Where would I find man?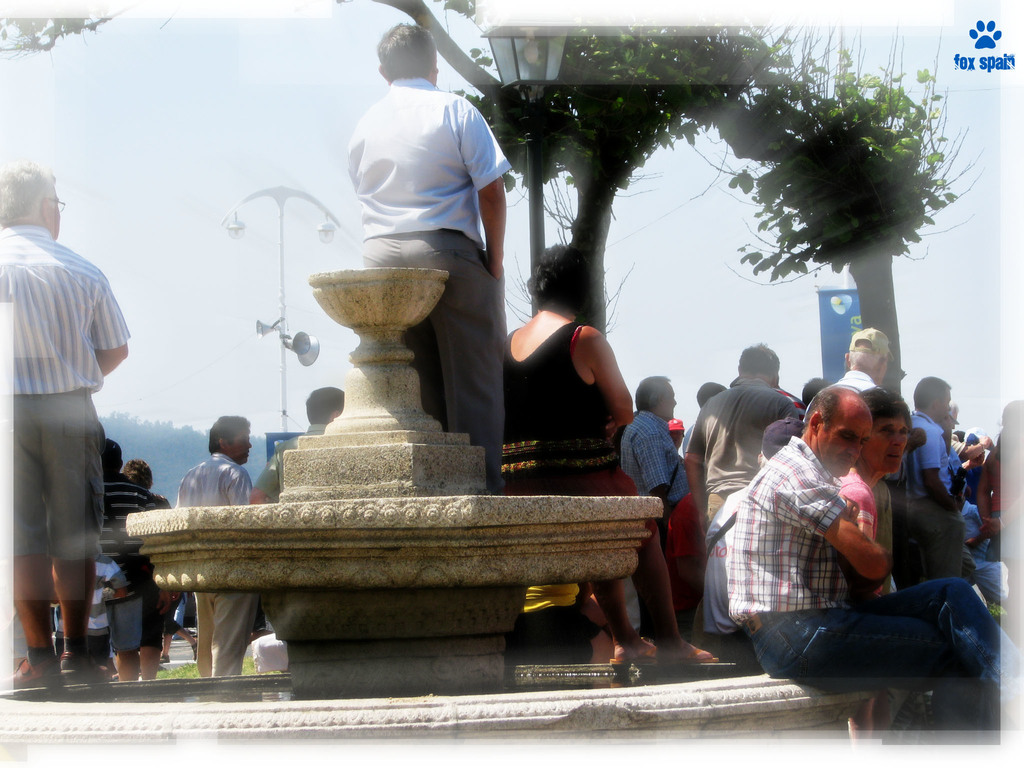
At locate(723, 385, 1016, 733).
